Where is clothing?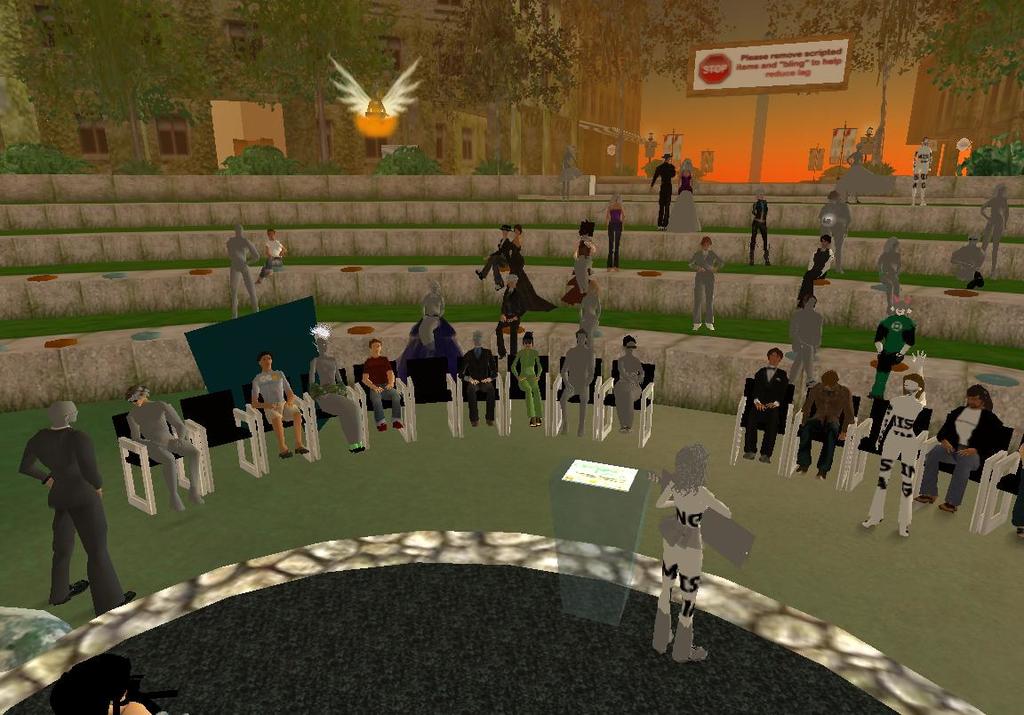
[left=452, top=349, right=500, bottom=421].
